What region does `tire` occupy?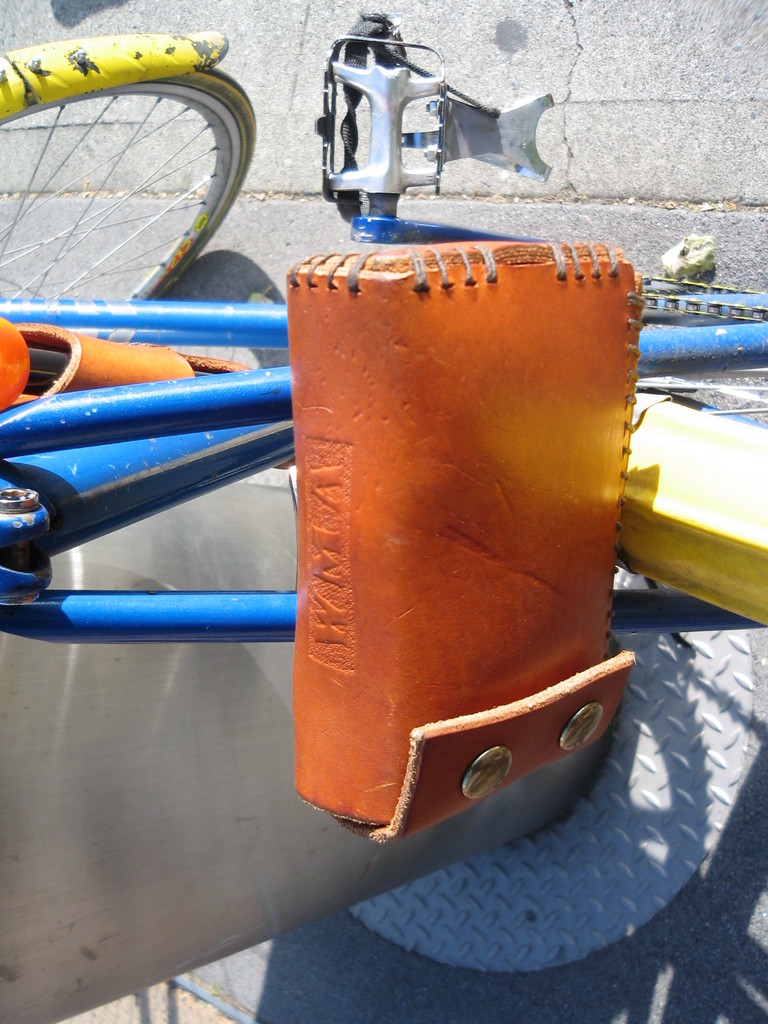
x1=342 y1=17 x2=413 y2=228.
